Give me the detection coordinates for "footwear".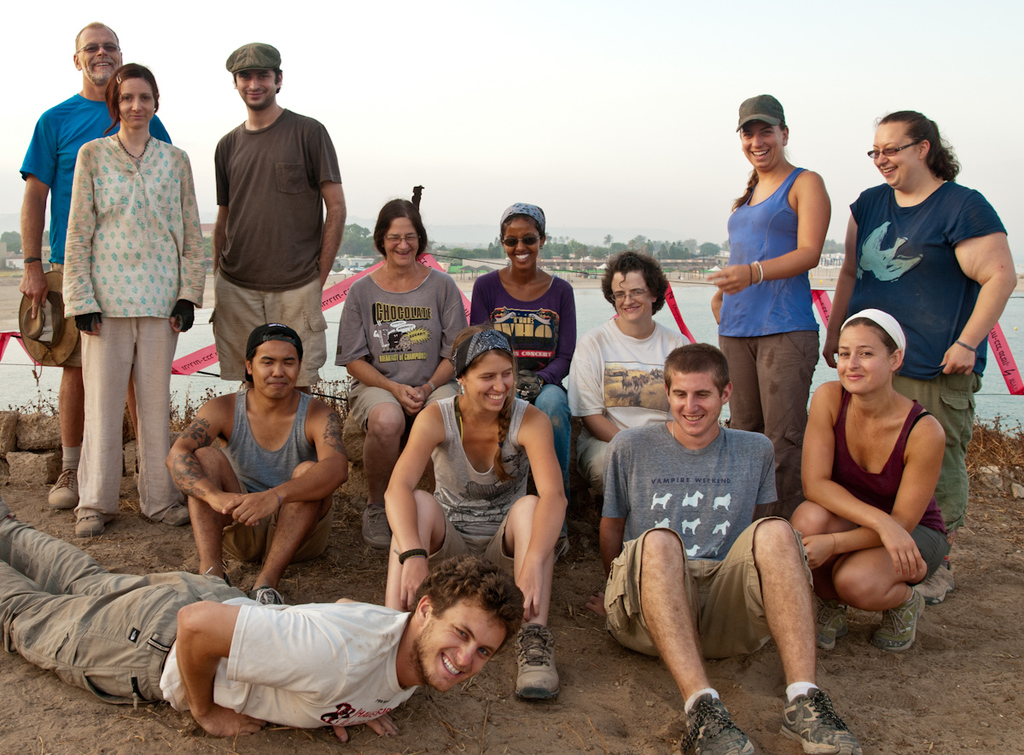
box=[505, 635, 568, 721].
